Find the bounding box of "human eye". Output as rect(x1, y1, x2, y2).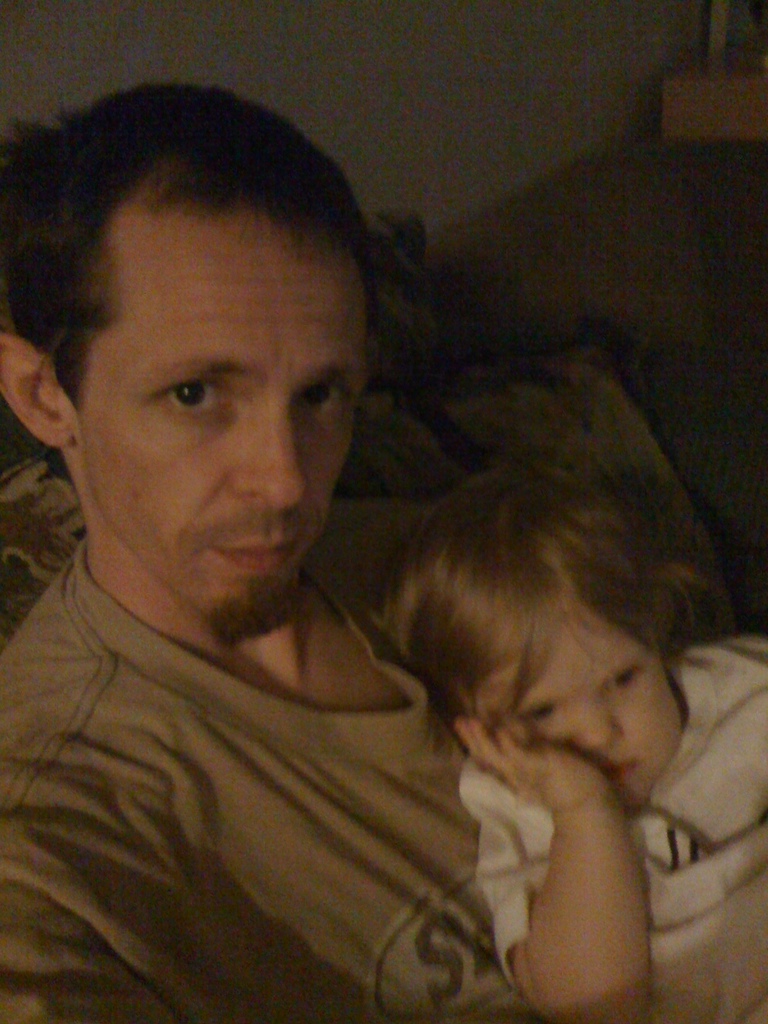
rect(157, 377, 244, 415).
